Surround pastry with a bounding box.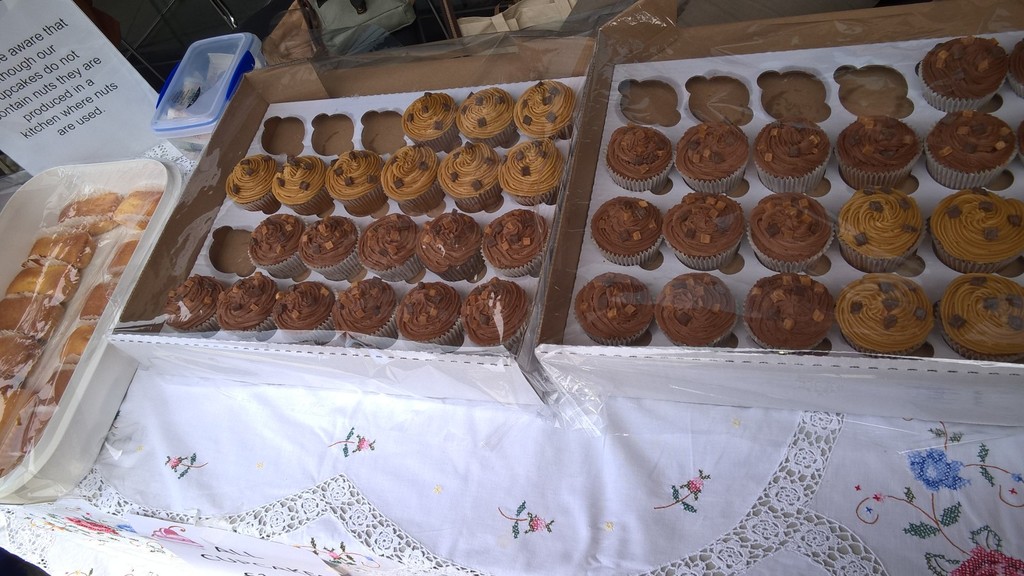
region(750, 116, 831, 193).
